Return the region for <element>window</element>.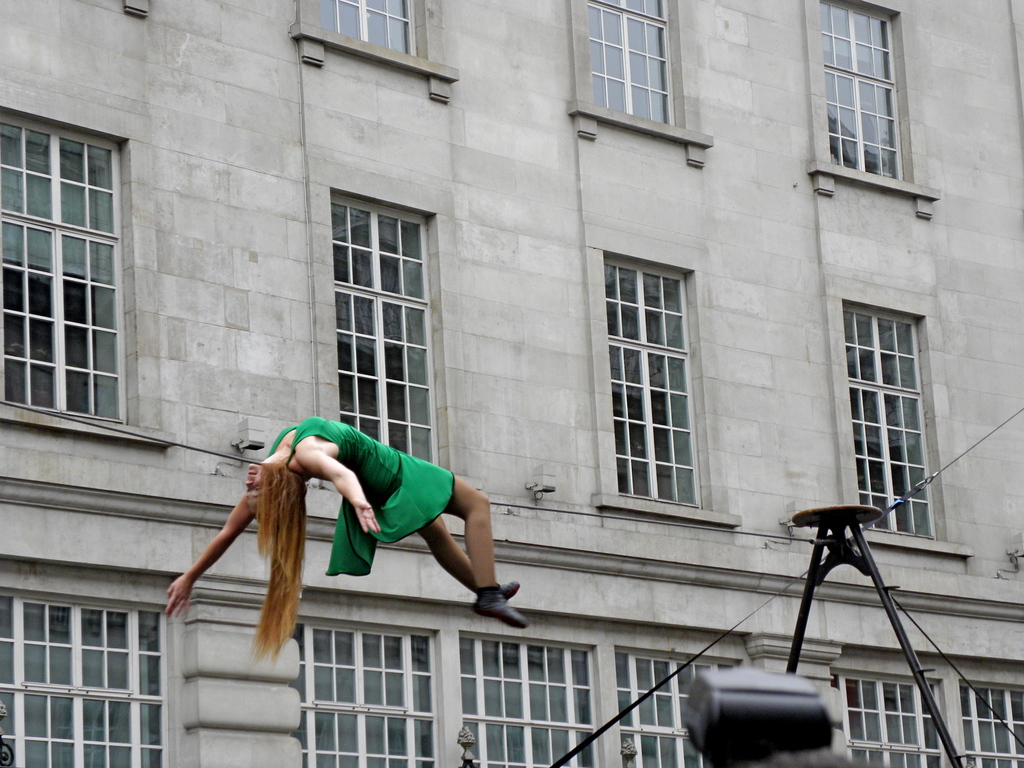
Rect(332, 191, 444, 463).
